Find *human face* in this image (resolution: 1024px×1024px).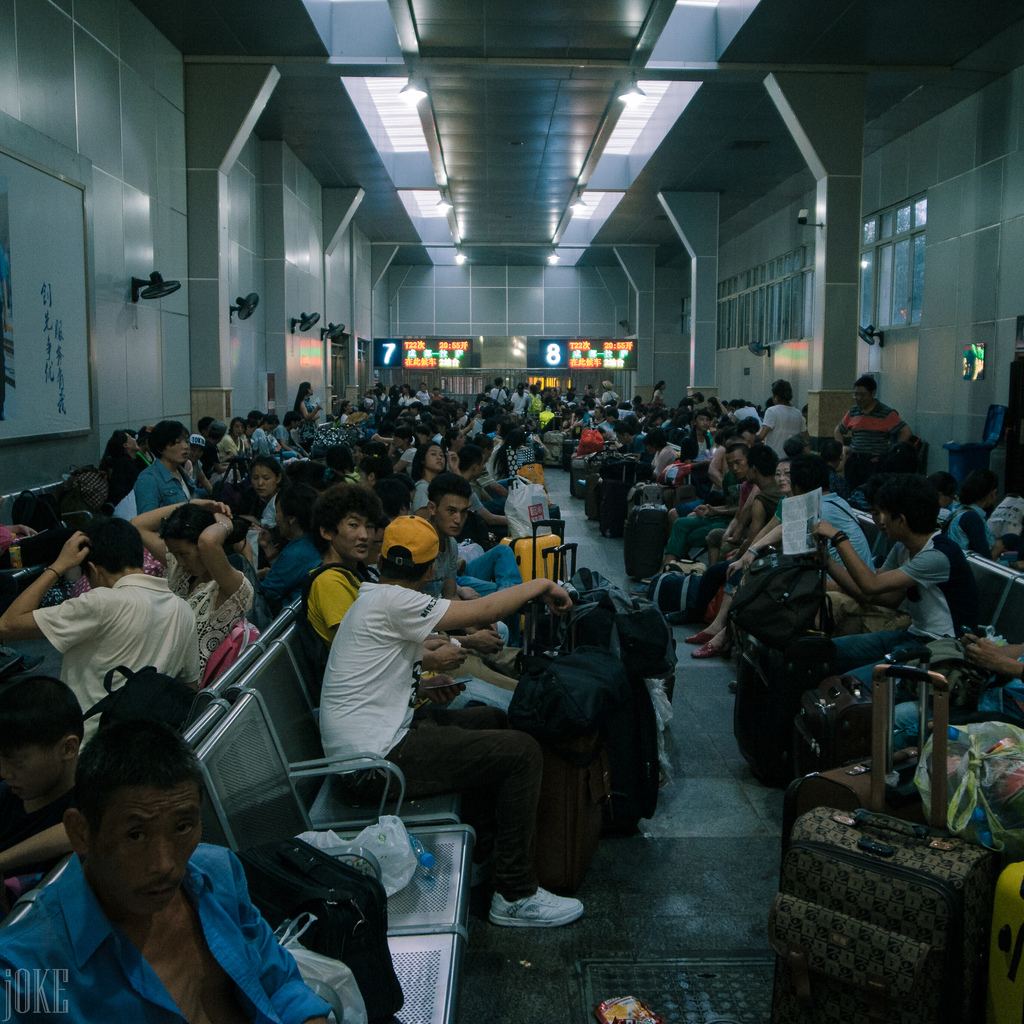
426, 447, 445, 475.
